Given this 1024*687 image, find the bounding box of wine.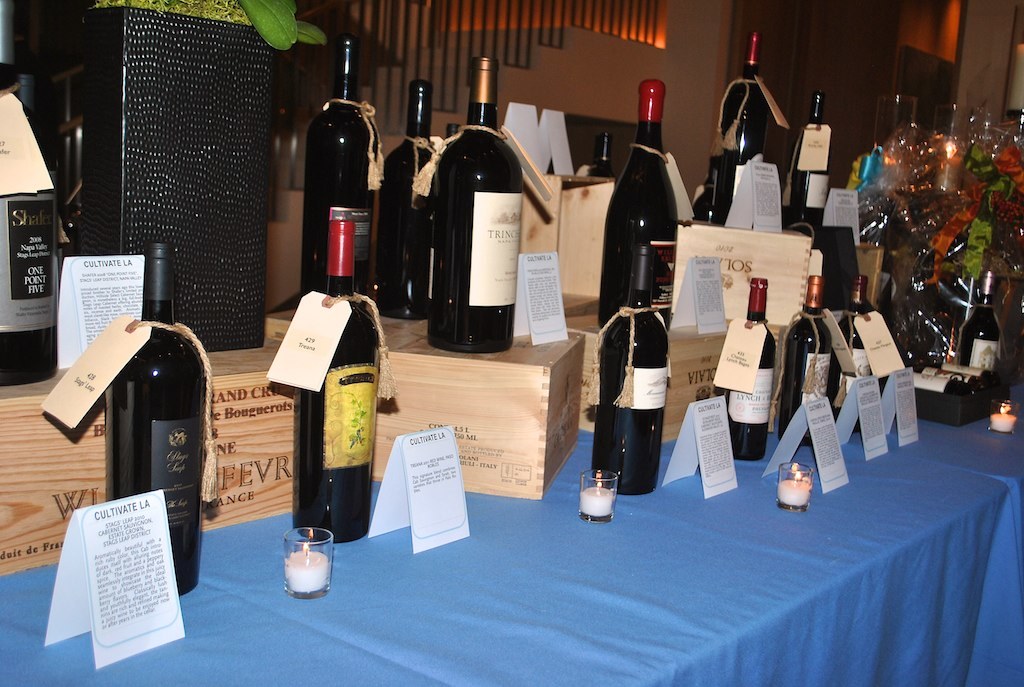
x1=788, y1=93, x2=828, y2=235.
